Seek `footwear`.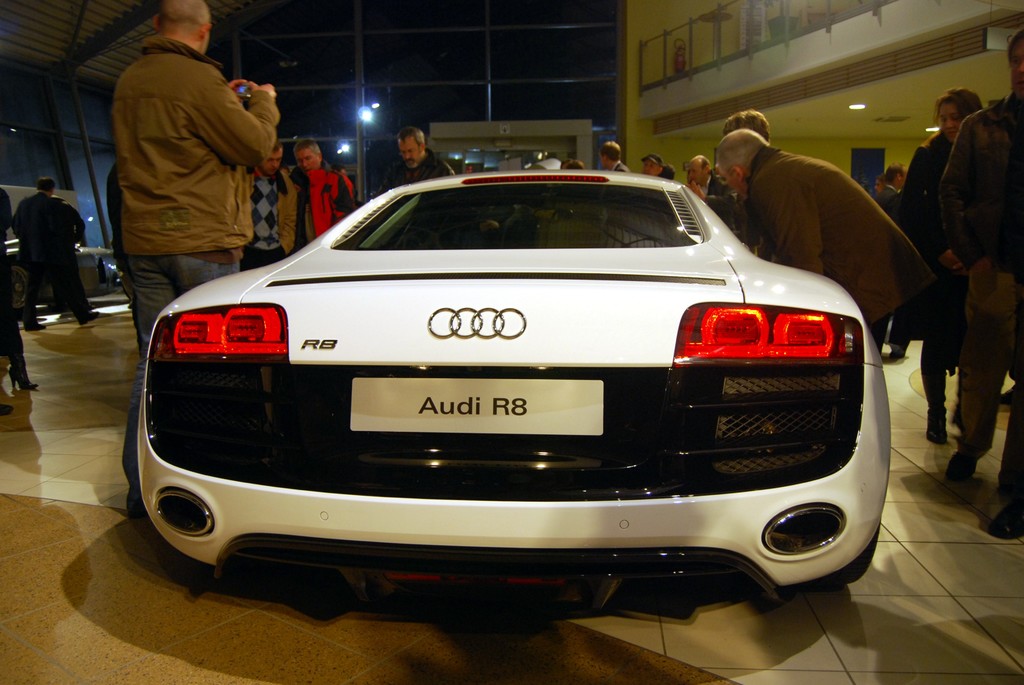
detection(1000, 386, 1014, 405).
